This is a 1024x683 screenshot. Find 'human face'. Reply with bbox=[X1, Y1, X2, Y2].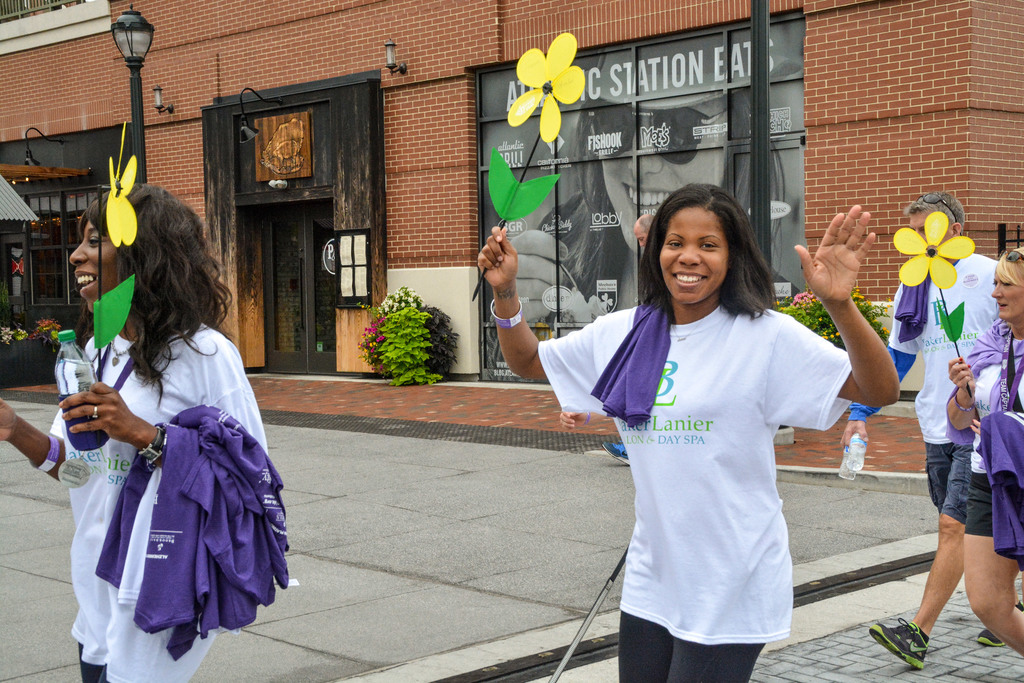
bbox=[71, 220, 122, 312].
